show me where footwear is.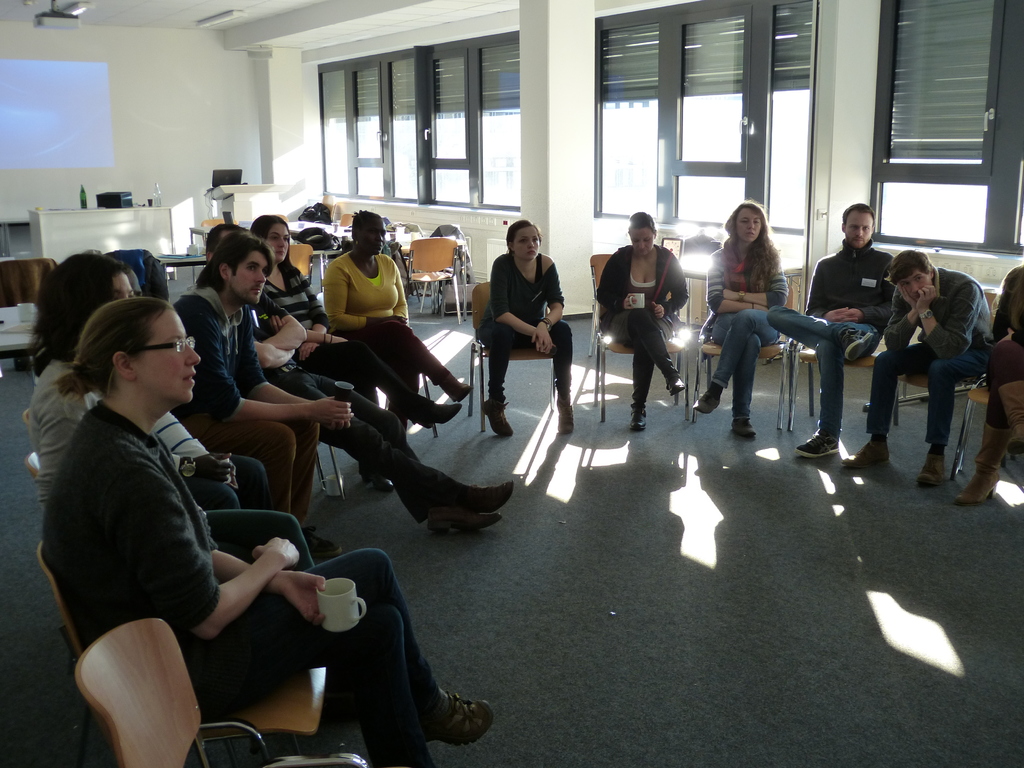
footwear is at 634/404/649/437.
